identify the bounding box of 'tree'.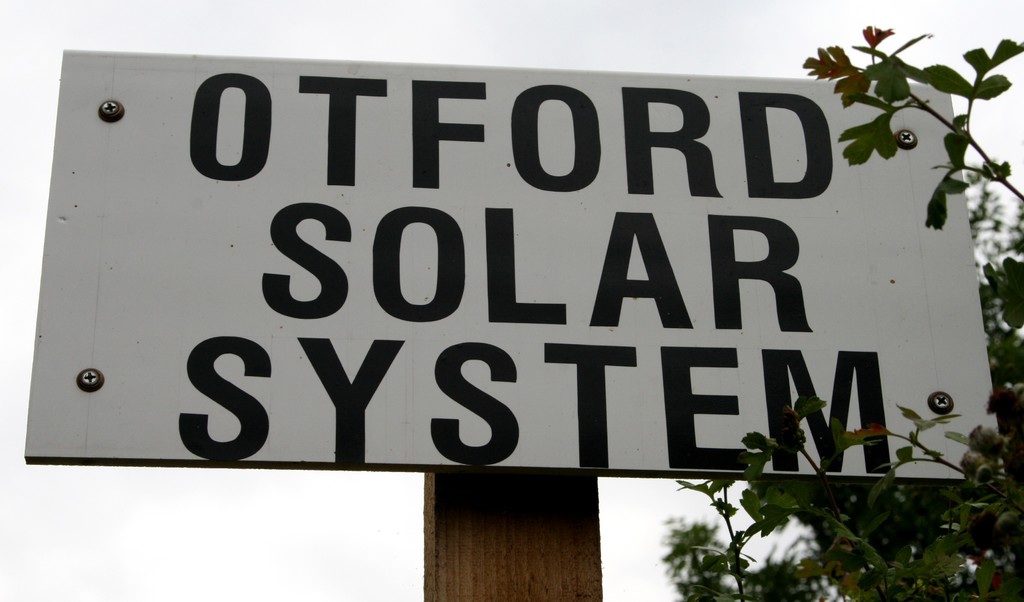
{"x1": 662, "y1": 13, "x2": 1023, "y2": 601}.
